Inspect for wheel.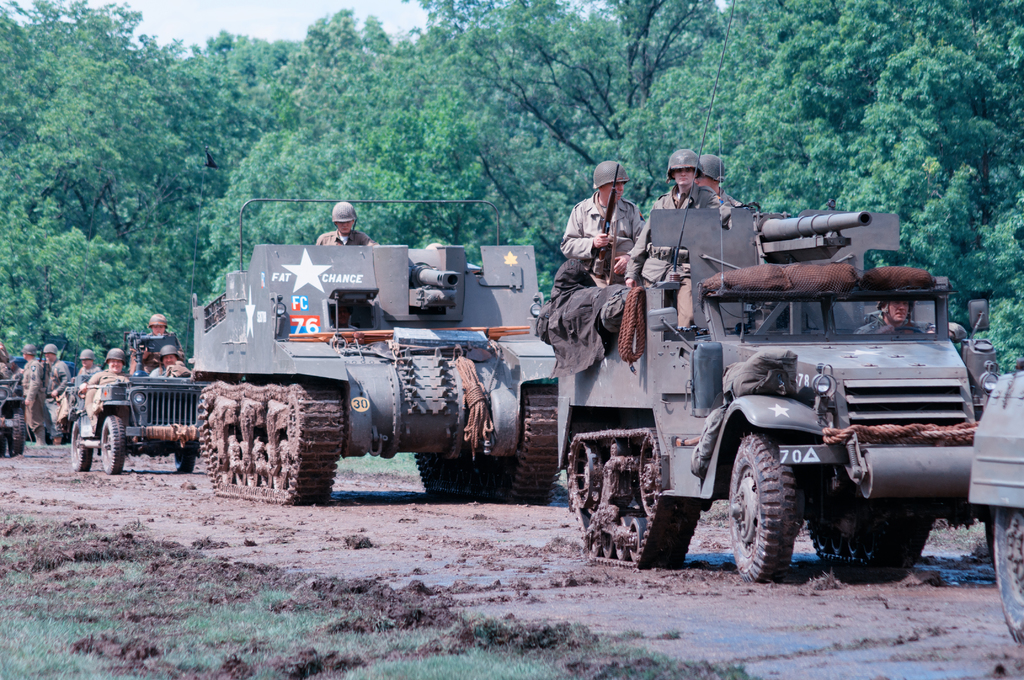
Inspection: 866 540 872 556.
